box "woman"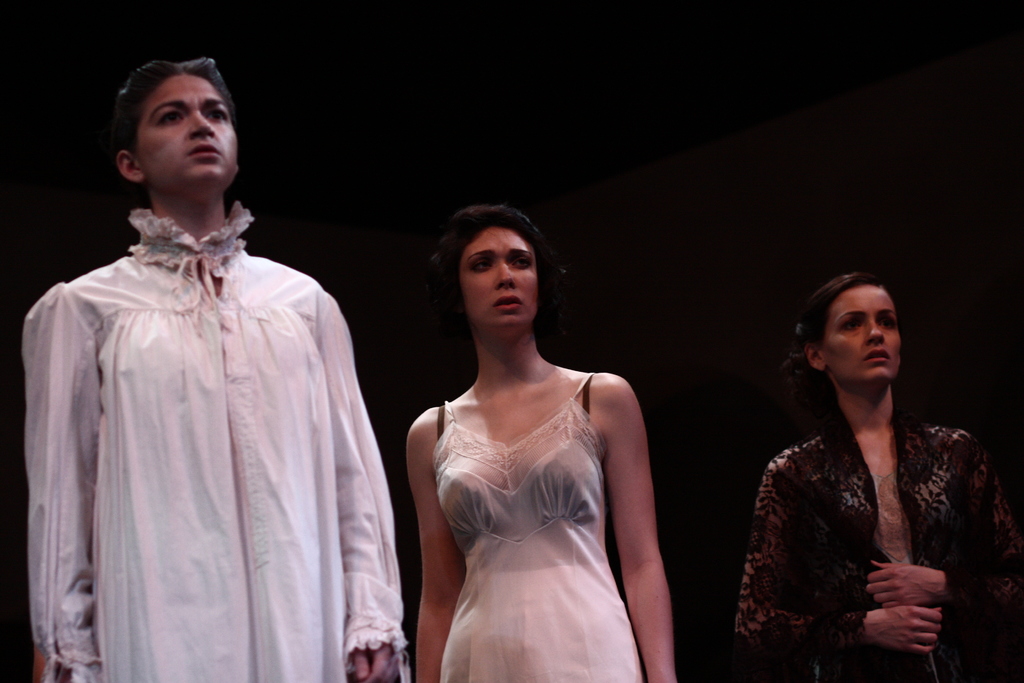
<bbox>390, 198, 679, 682</bbox>
